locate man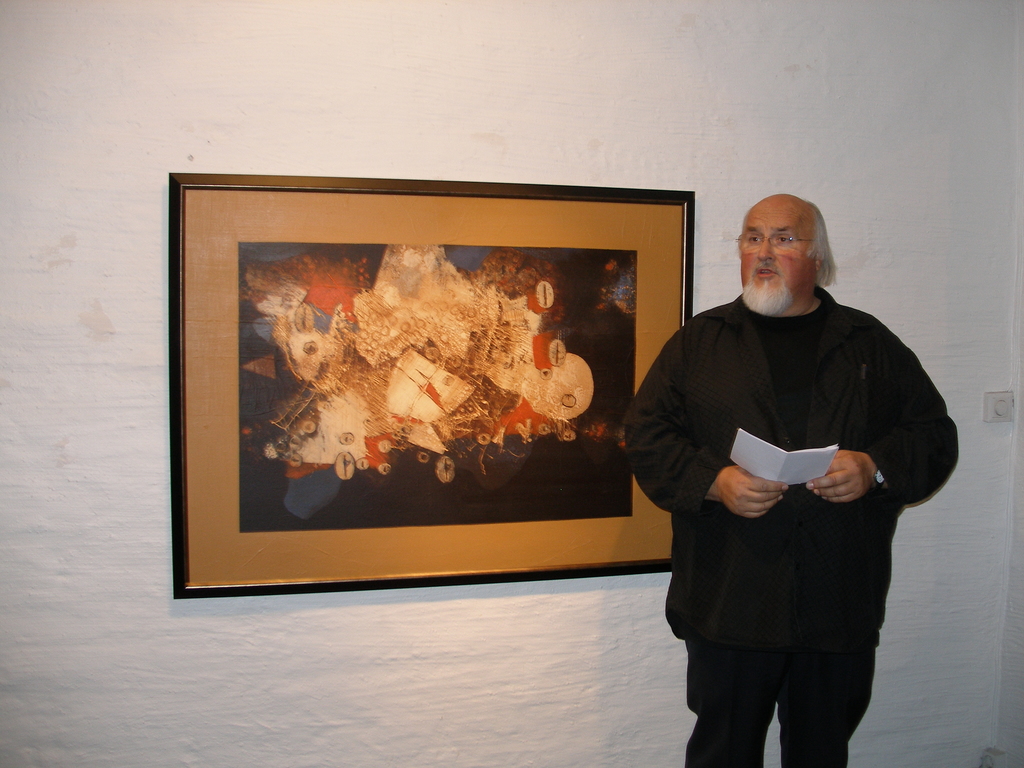
region(636, 180, 945, 748)
